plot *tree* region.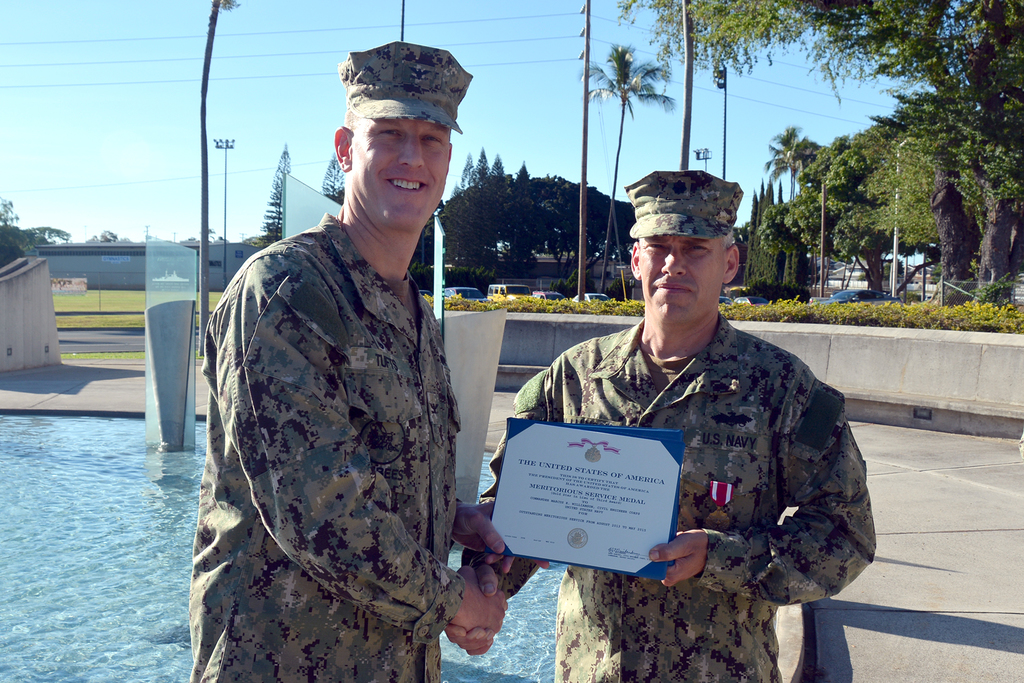
Plotted at BBox(317, 162, 342, 199).
